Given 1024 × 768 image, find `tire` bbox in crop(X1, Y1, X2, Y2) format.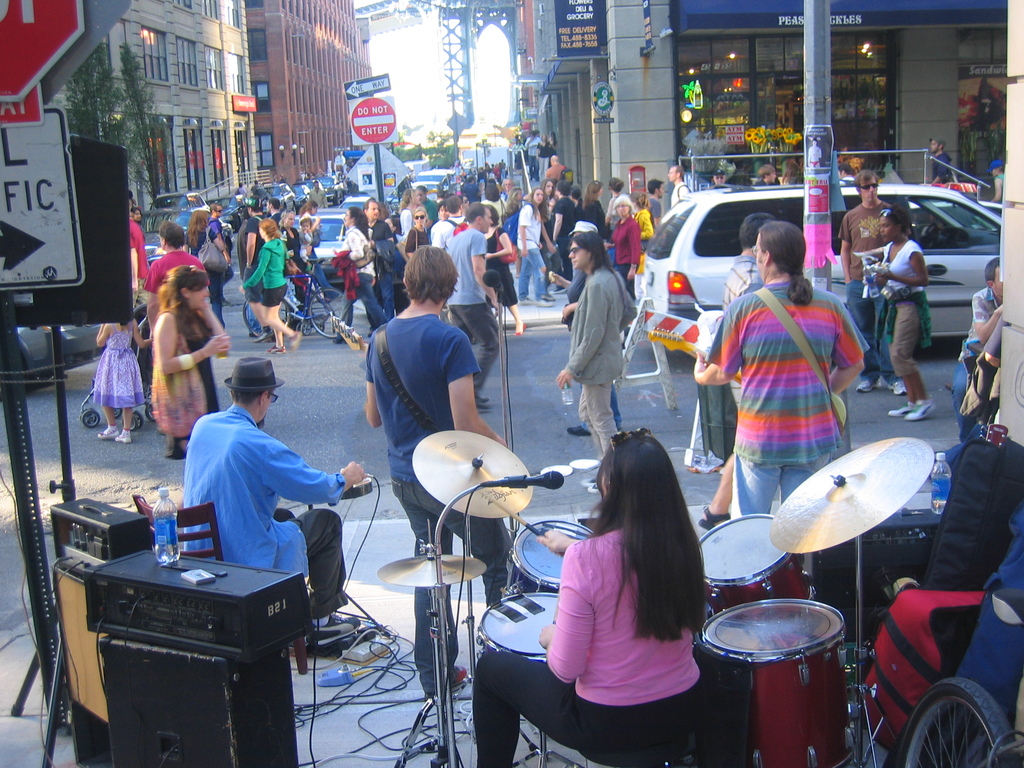
crop(898, 677, 1023, 767).
